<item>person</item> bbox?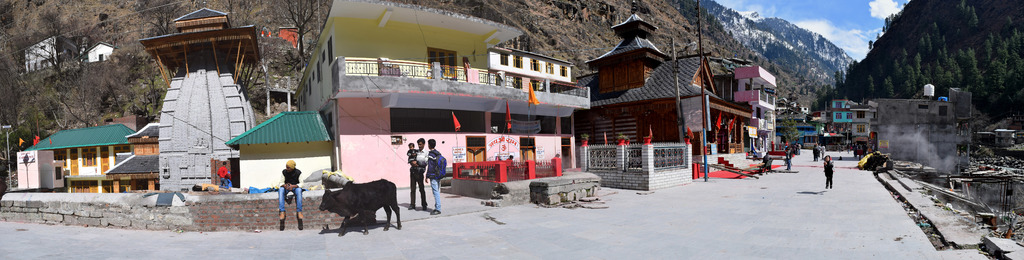
box(820, 150, 837, 188)
